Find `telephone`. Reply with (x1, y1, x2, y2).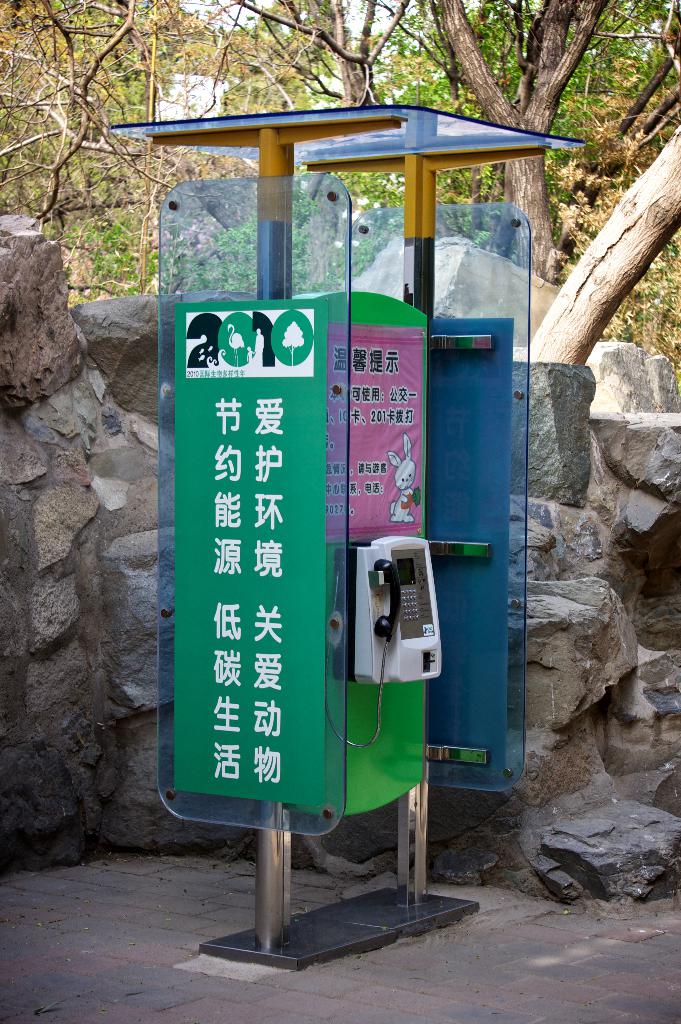
(331, 522, 456, 700).
